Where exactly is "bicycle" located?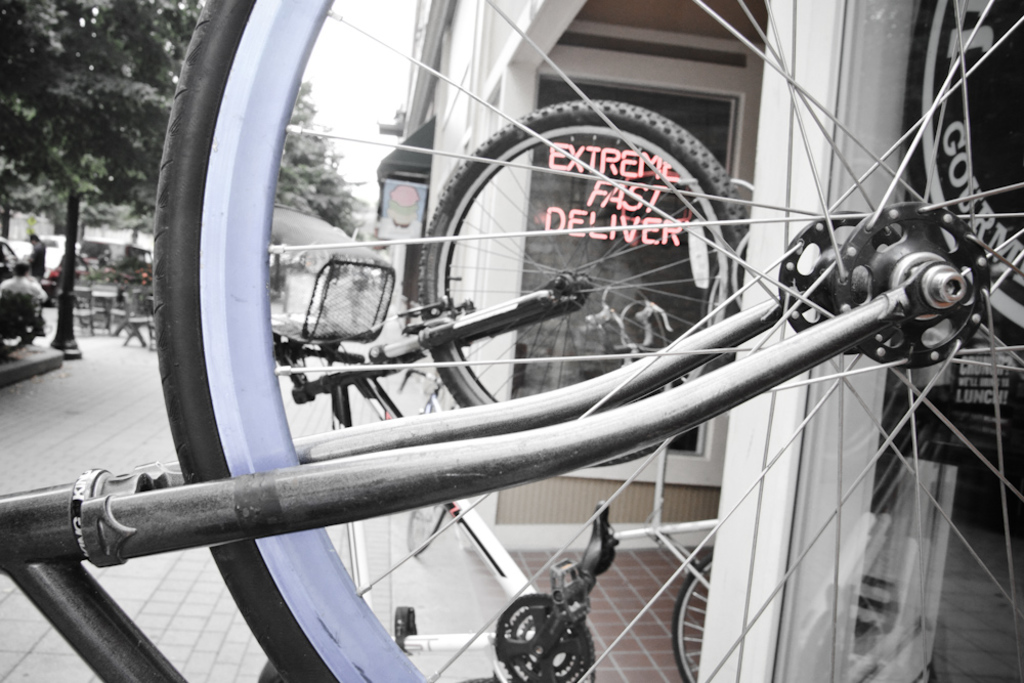
Its bounding box is x1=0, y1=0, x2=1023, y2=682.
